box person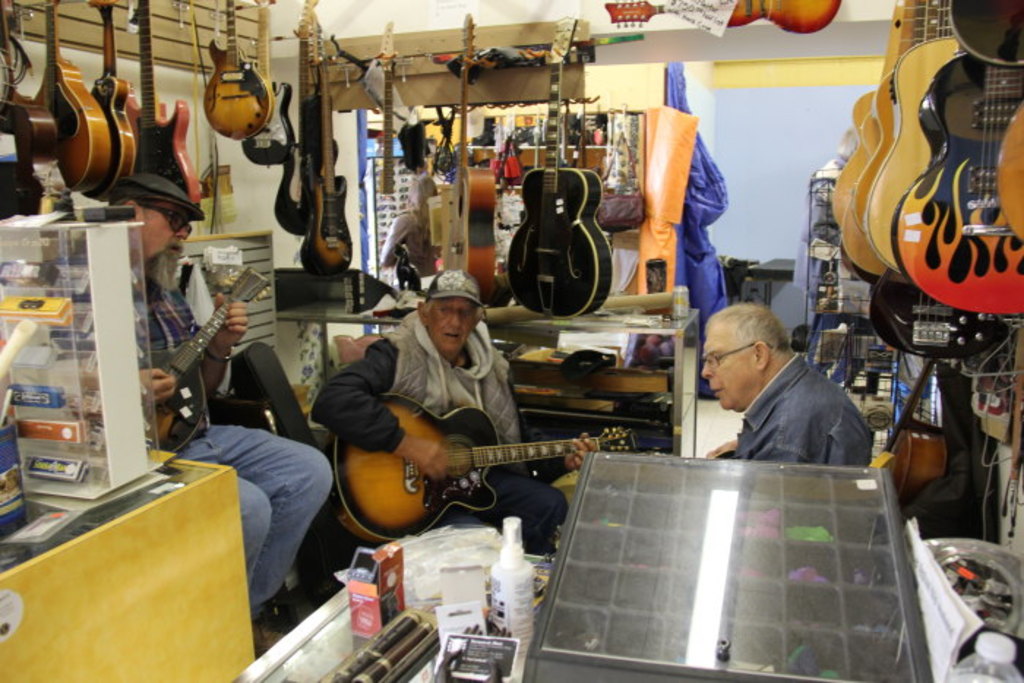
region(307, 271, 571, 551)
